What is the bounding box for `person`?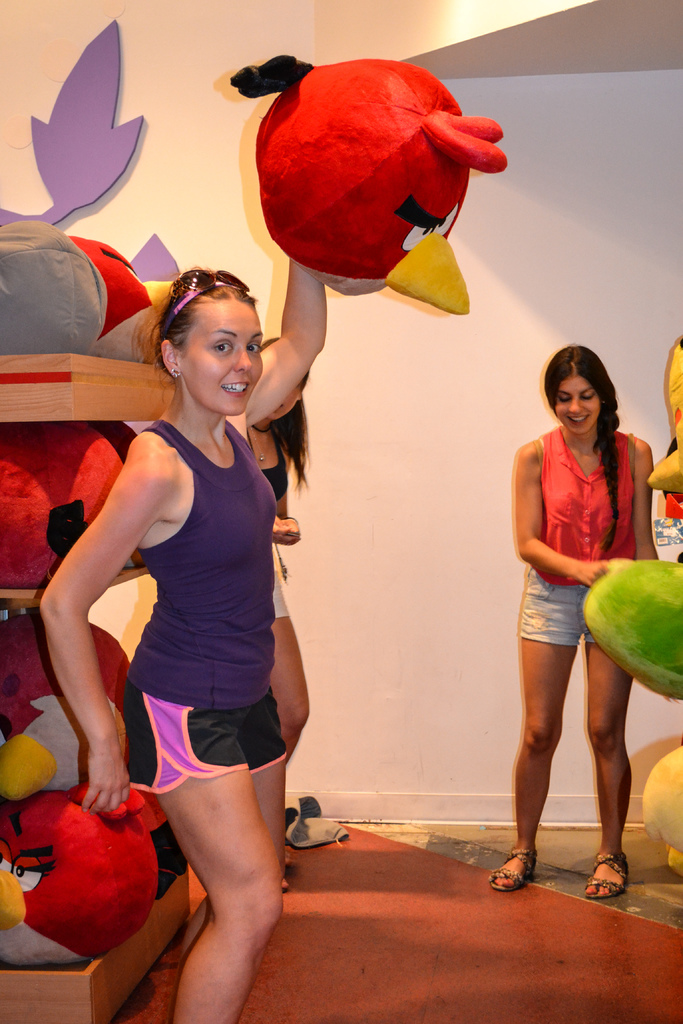
35, 256, 384, 1023.
